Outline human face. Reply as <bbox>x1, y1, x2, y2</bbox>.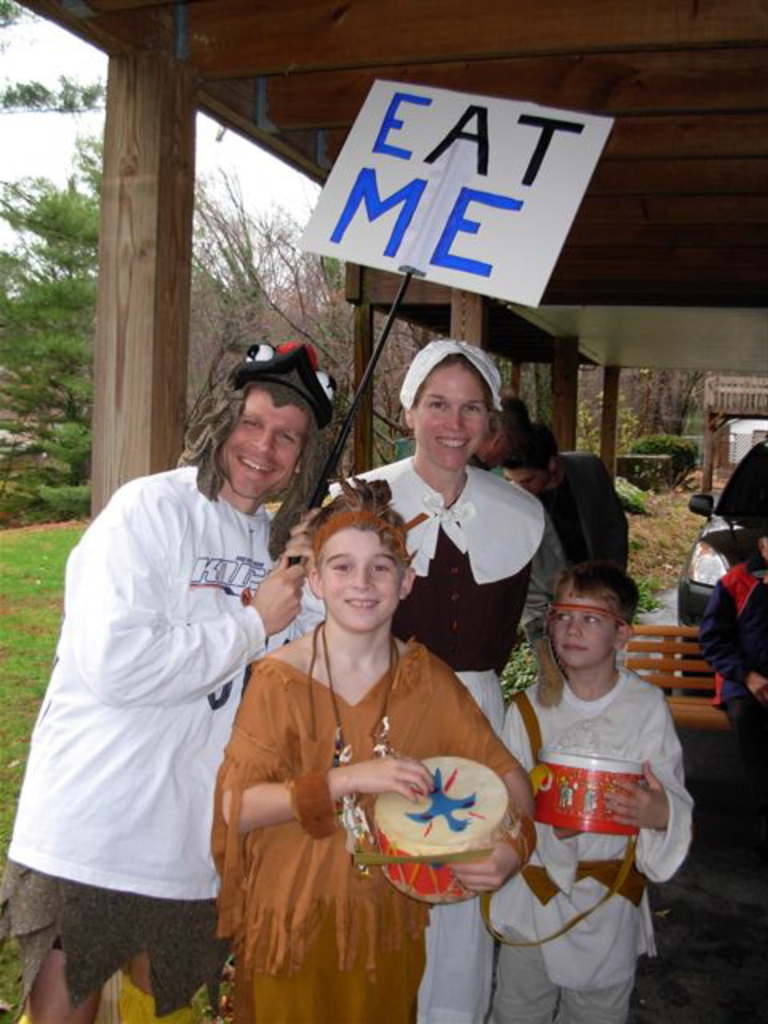
<bbox>414, 368, 483, 472</bbox>.
